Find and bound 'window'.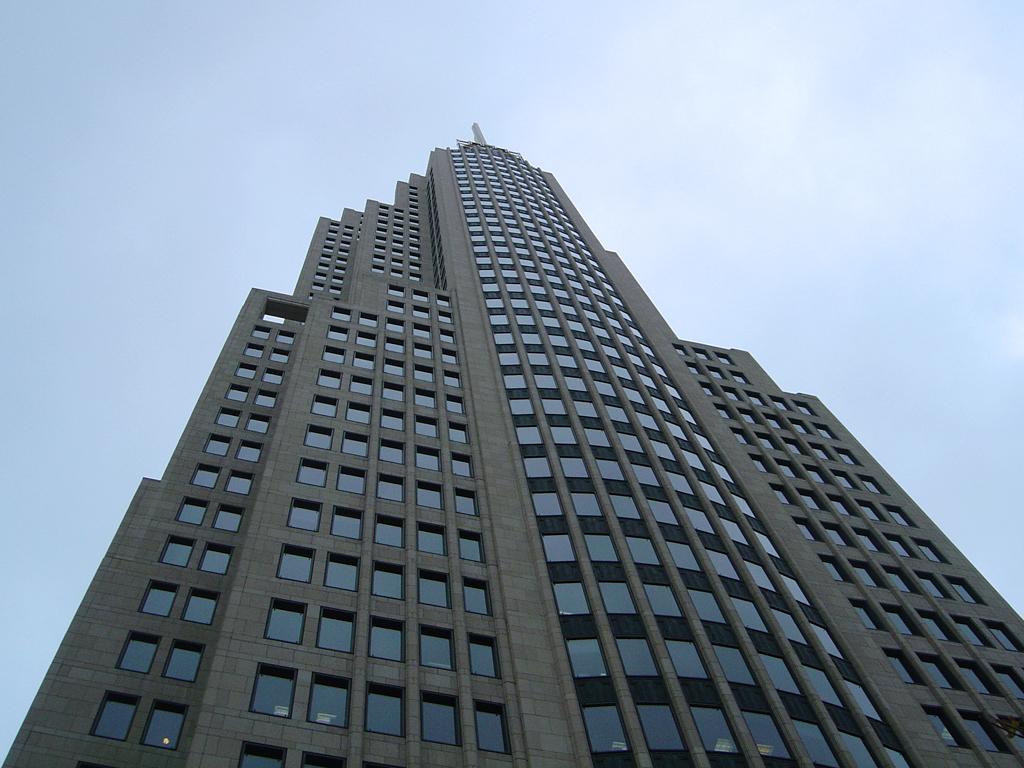
Bound: x1=173 y1=493 x2=213 y2=523.
